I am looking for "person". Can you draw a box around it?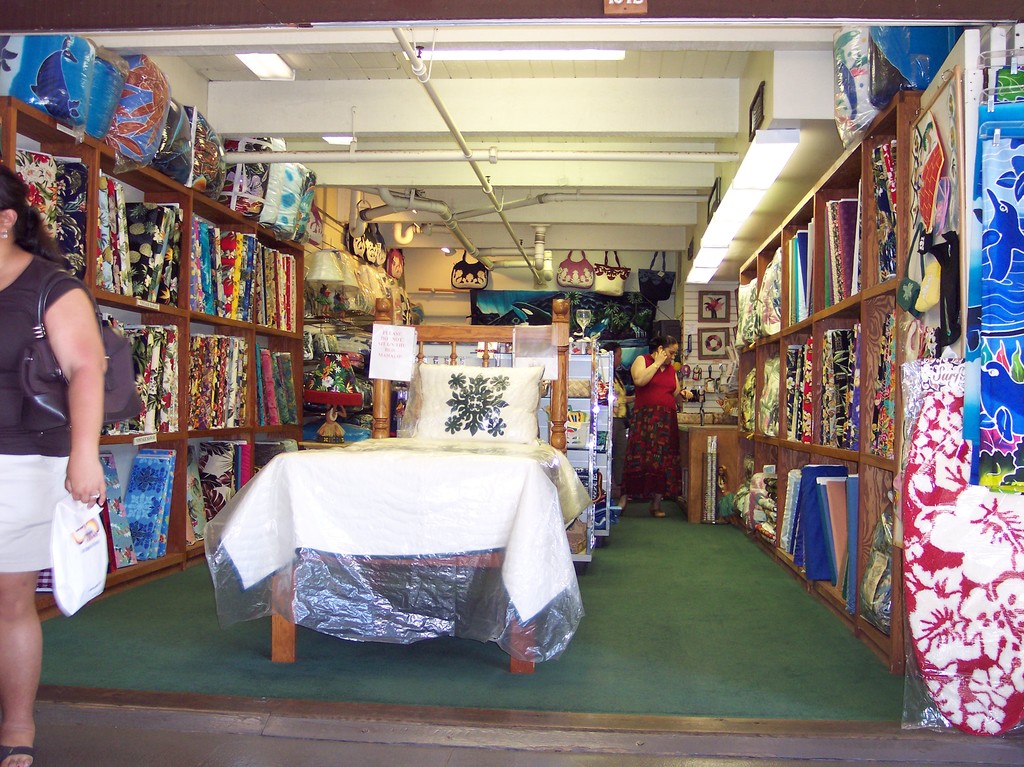
Sure, the bounding box is box=[619, 332, 686, 517].
